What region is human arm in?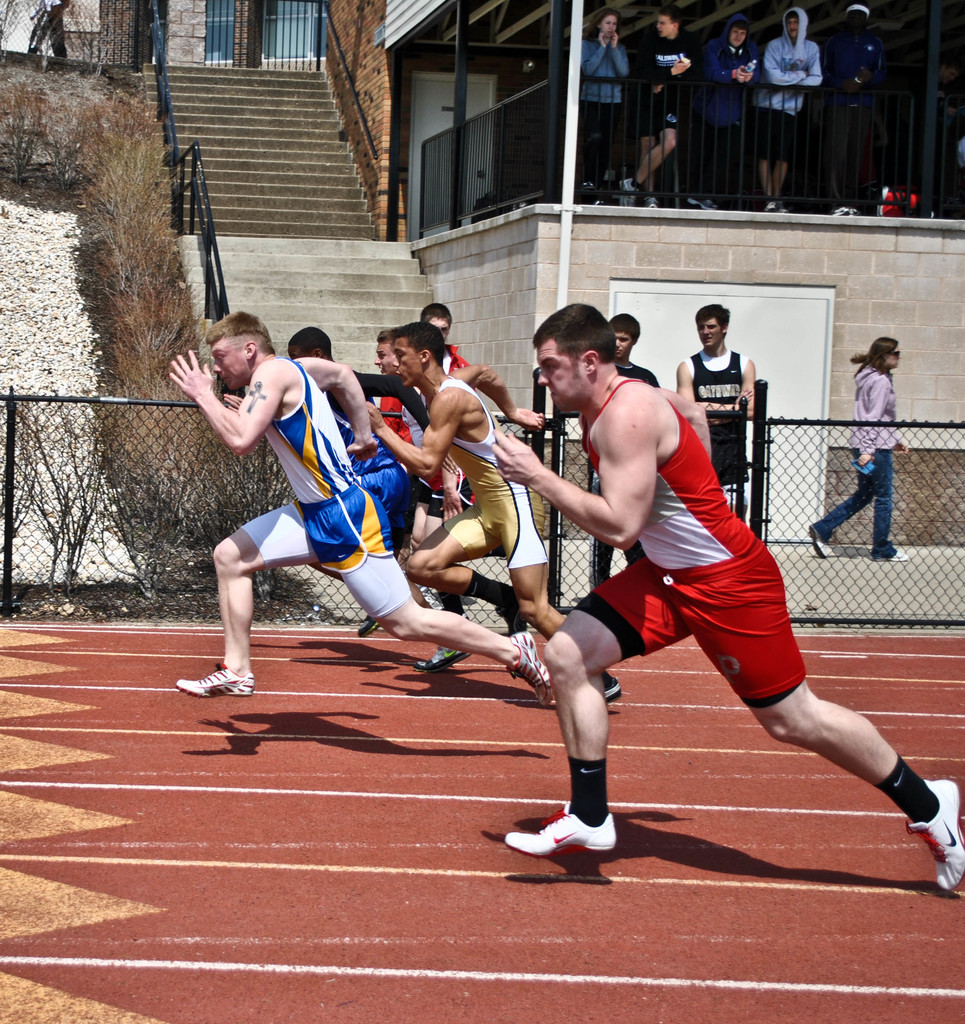
<region>759, 41, 808, 86</region>.
